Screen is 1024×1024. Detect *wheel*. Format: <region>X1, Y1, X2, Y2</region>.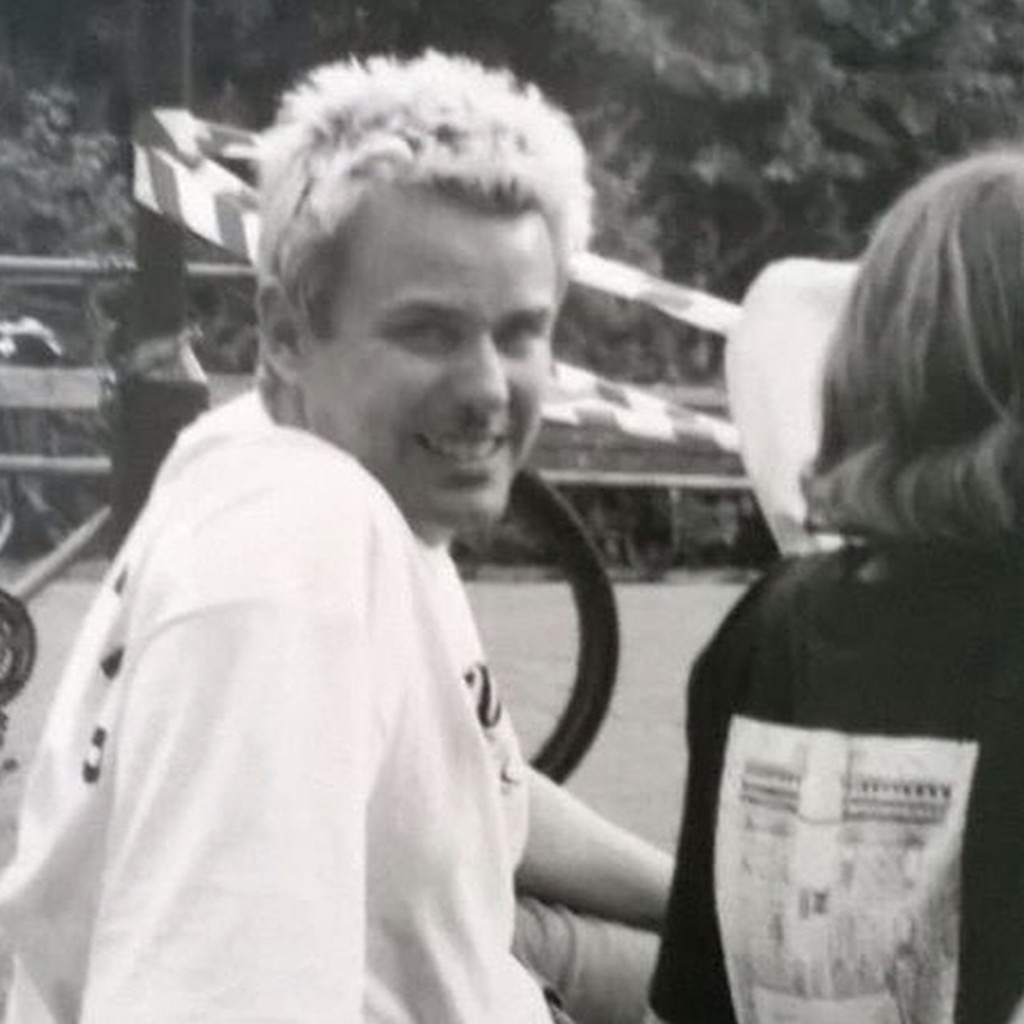
<region>442, 462, 622, 784</region>.
